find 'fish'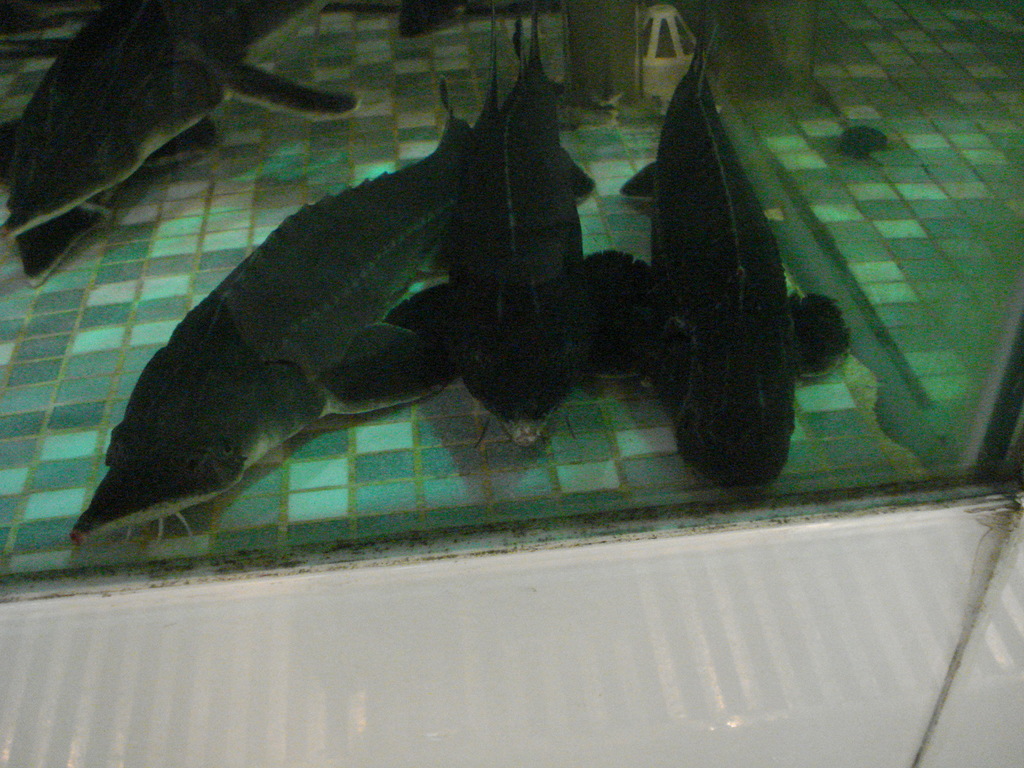
(375,61,657,456)
